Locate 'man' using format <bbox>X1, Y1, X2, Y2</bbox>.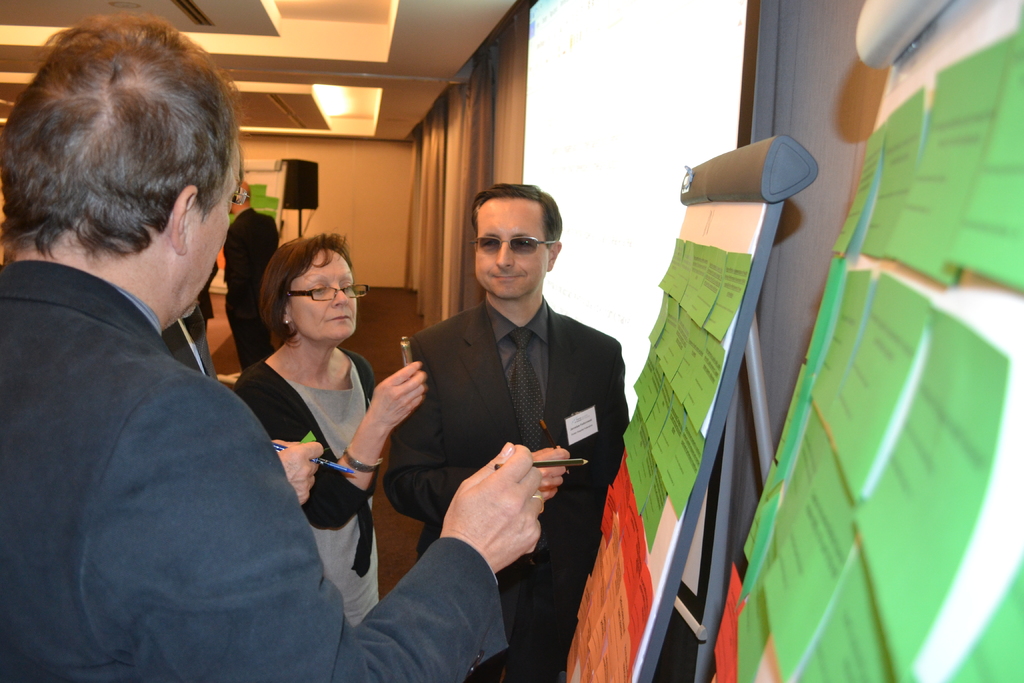
<bbox>0, 4, 547, 682</bbox>.
